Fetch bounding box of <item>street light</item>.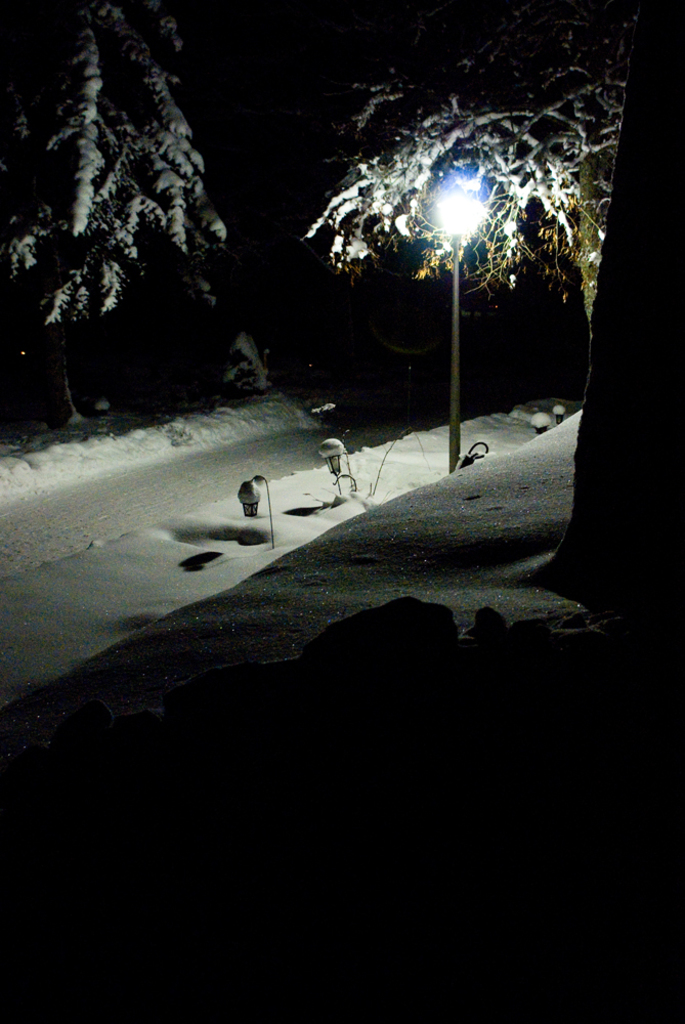
Bbox: l=427, t=175, r=489, b=464.
